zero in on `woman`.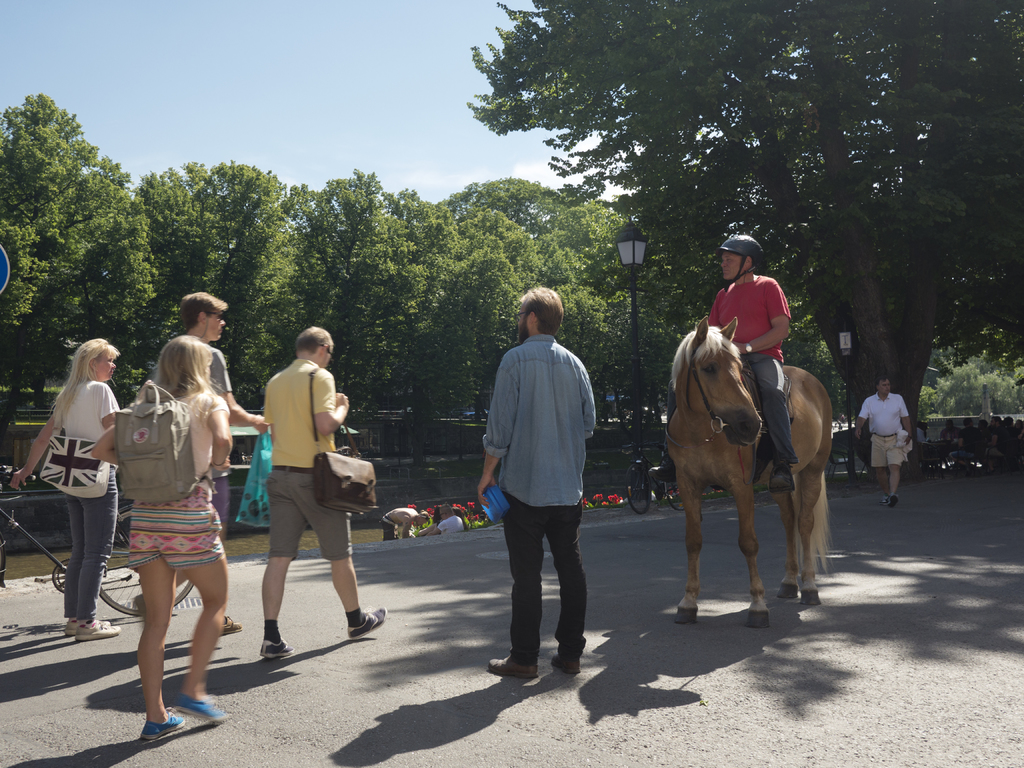
Zeroed in: <bbox>8, 339, 124, 643</bbox>.
